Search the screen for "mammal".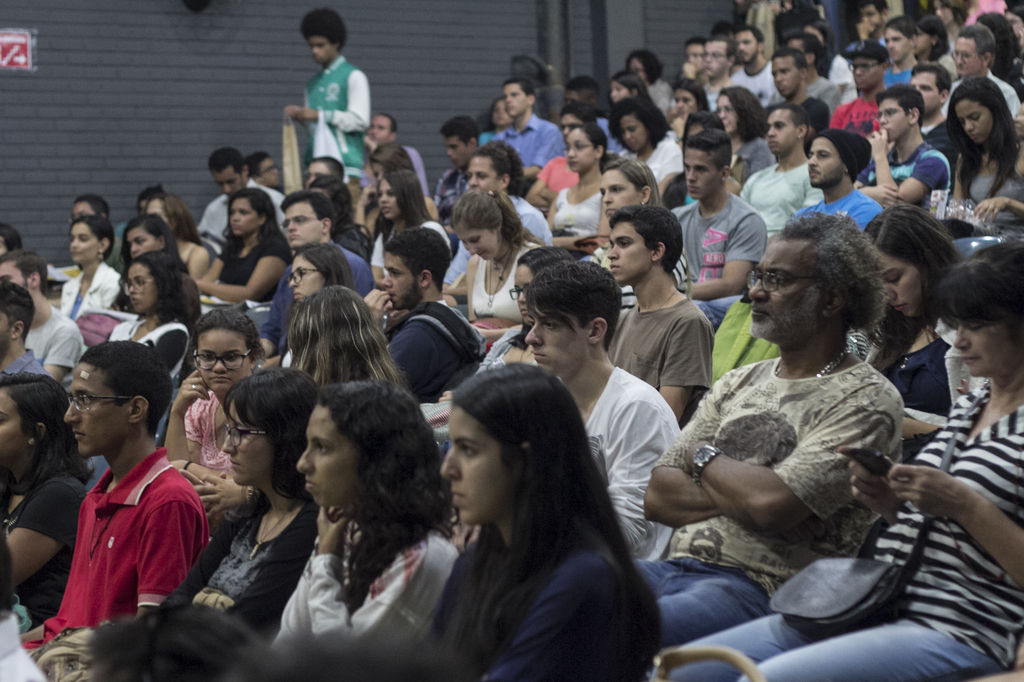
Found at bbox(271, 381, 462, 661).
